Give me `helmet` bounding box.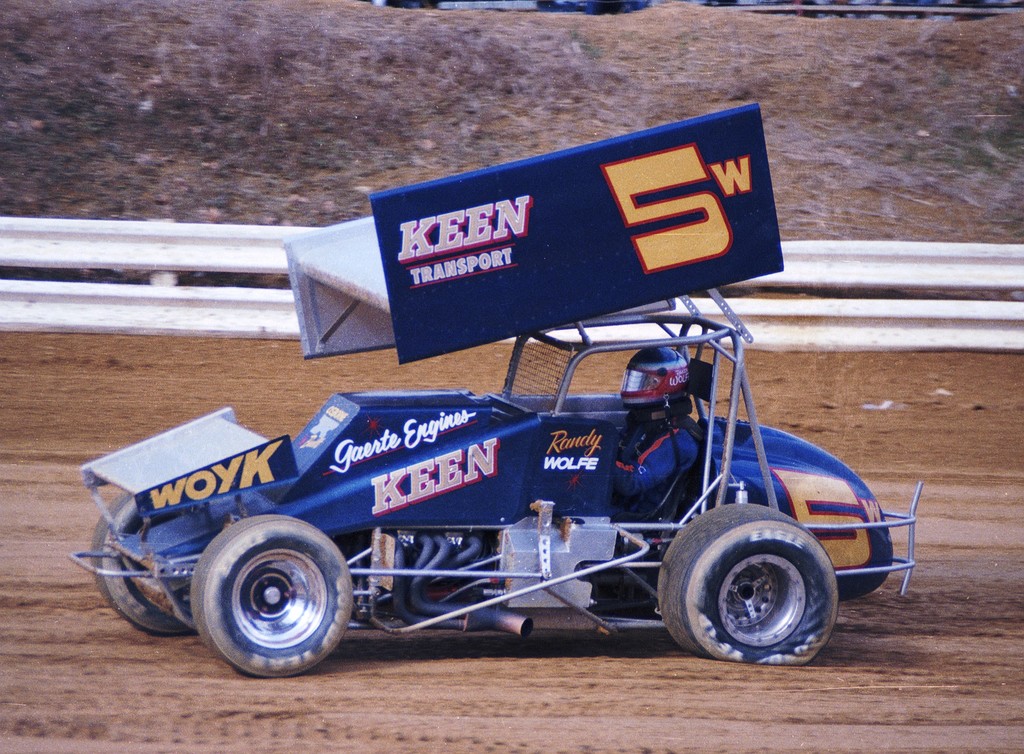
select_region(620, 346, 694, 414).
